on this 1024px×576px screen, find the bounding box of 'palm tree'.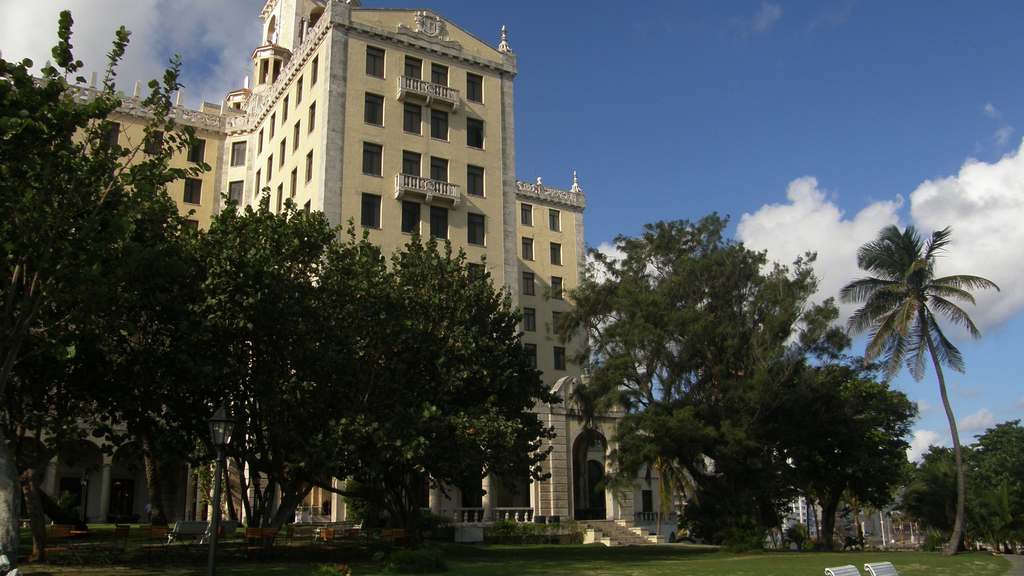
Bounding box: select_region(838, 220, 1007, 563).
